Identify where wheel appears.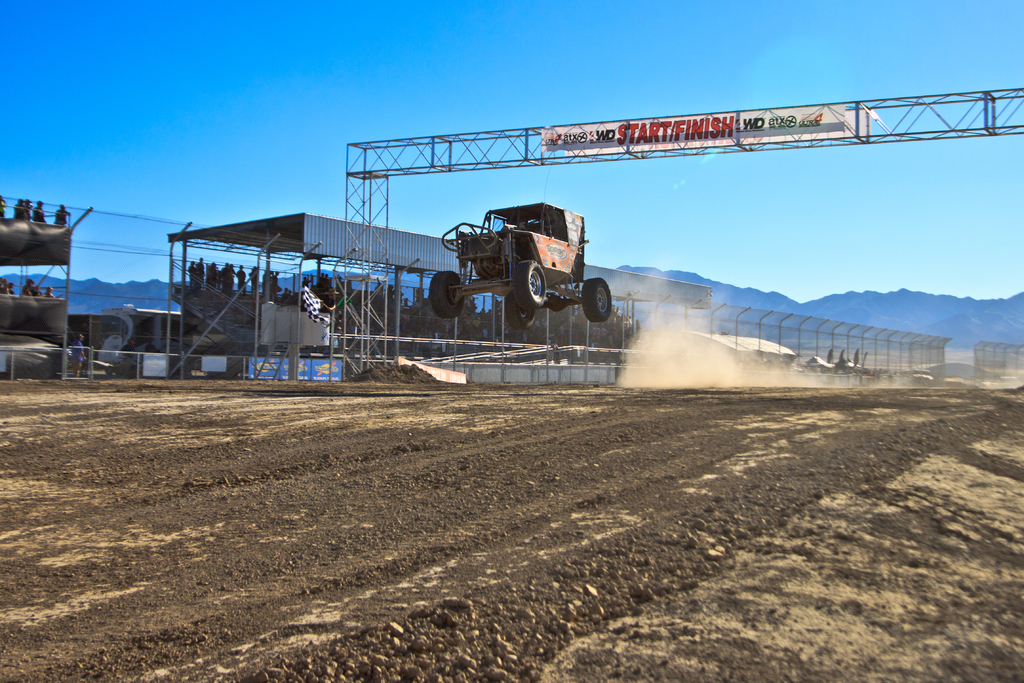
Appears at 581, 273, 612, 318.
